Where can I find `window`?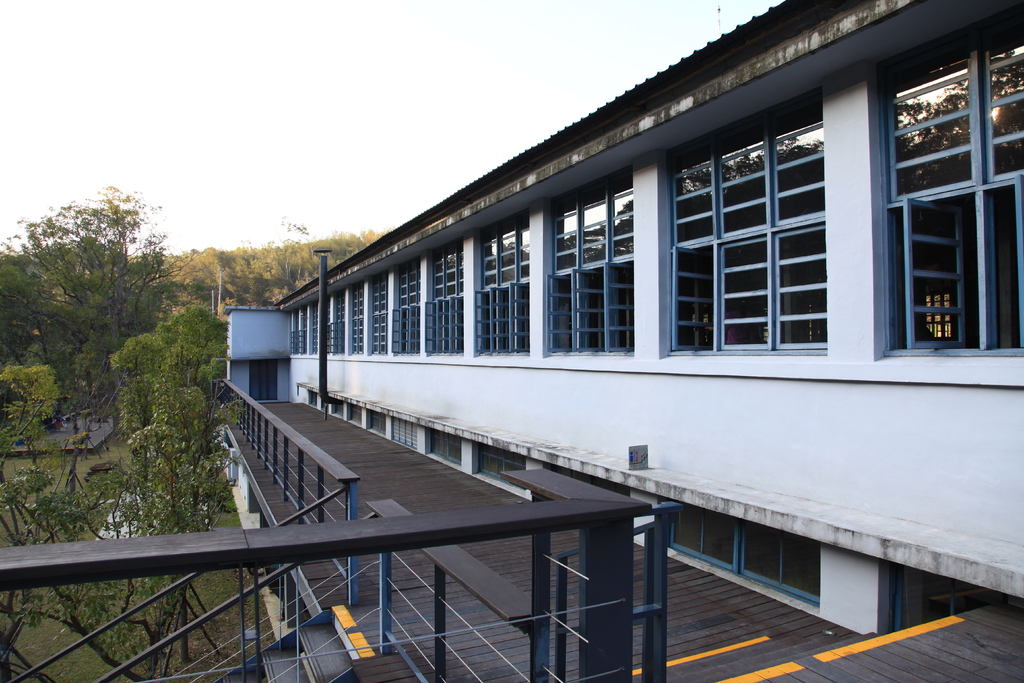
You can find it at (392,419,417,447).
